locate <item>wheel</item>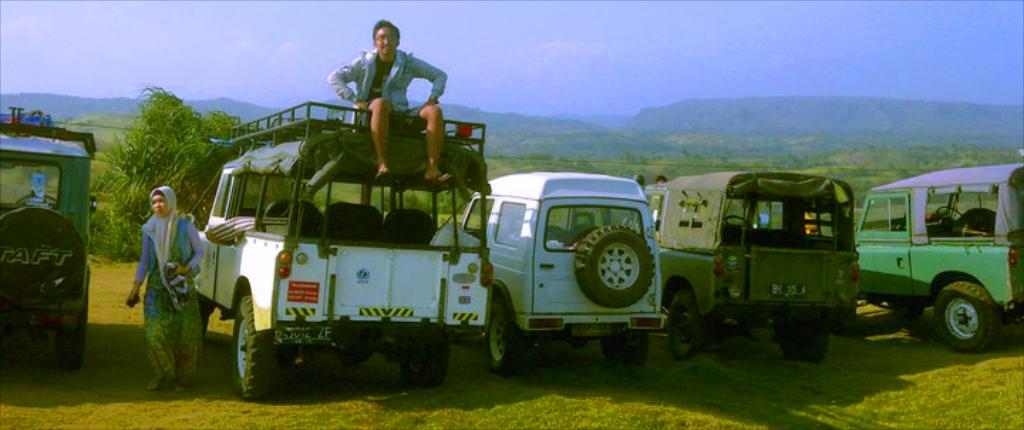
(x1=599, y1=336, x2=647, y2=370)
